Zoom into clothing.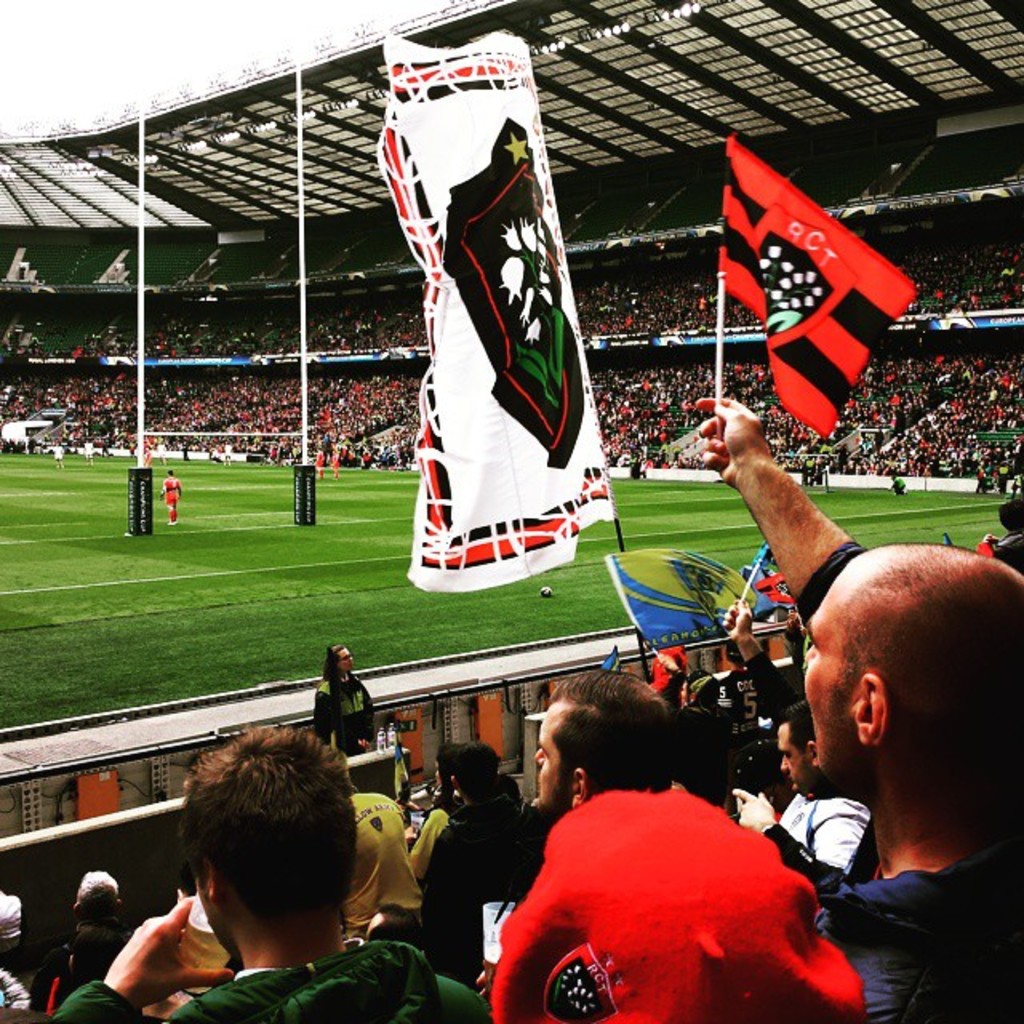
Zoom target: [left=774, top=787, right=867, bottom=864].
